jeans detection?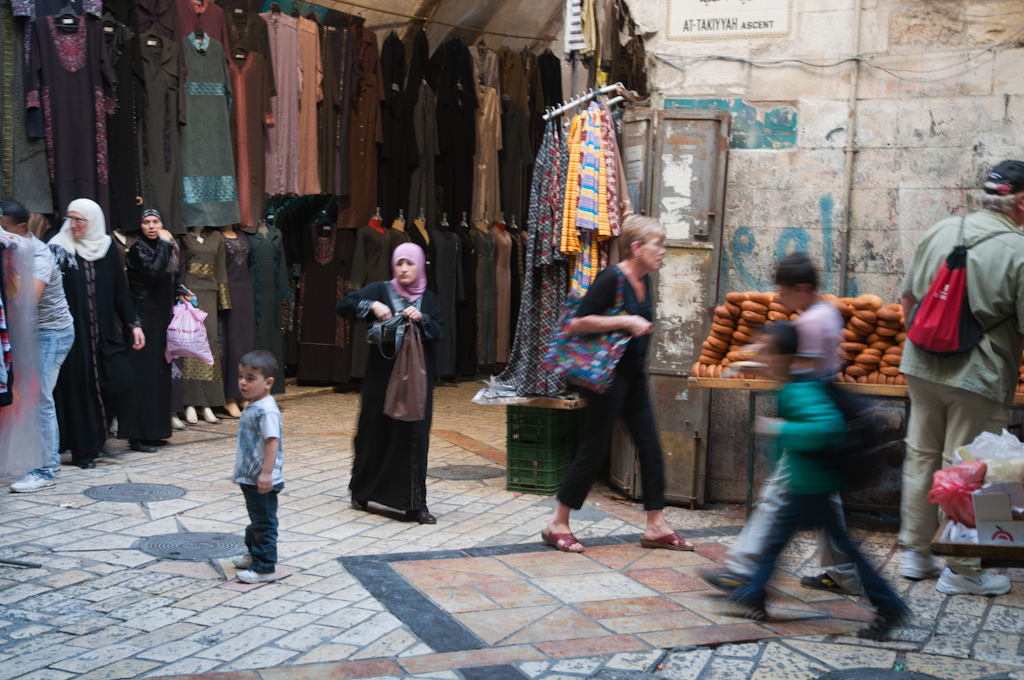
730/496/909/613
